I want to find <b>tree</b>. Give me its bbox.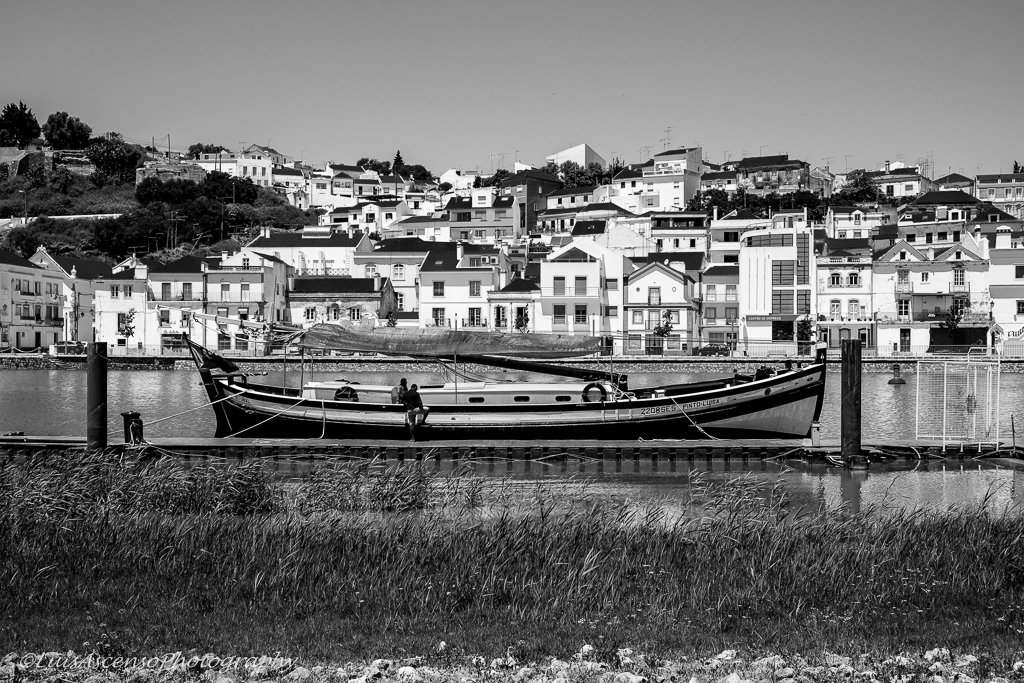
BBox(0, 101, 42, 155).
